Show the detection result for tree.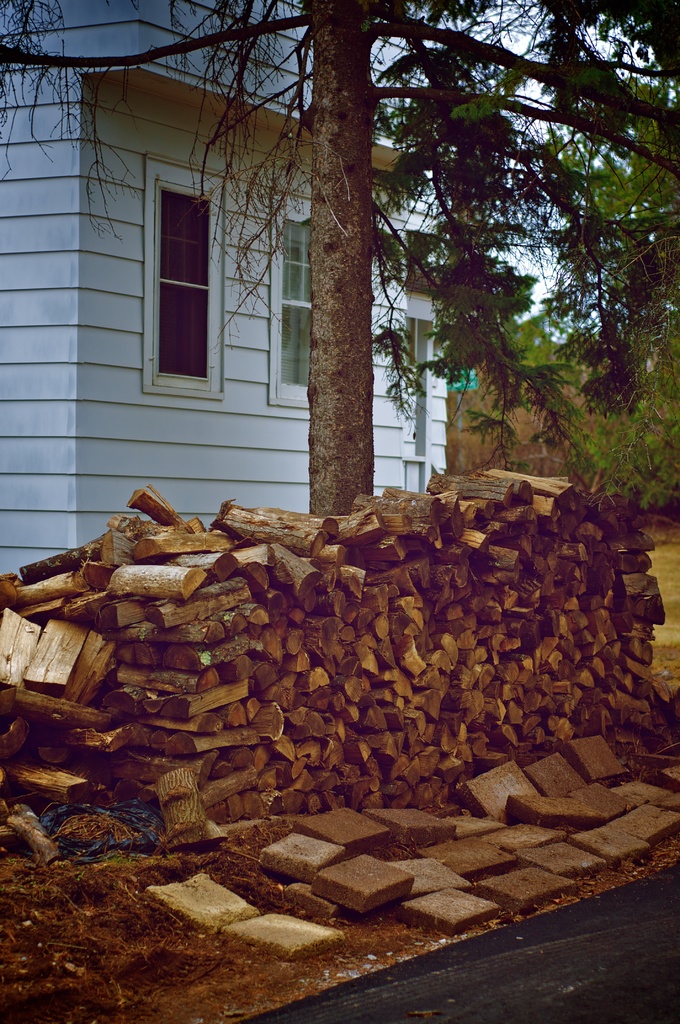
x1=2 y1=0 x2=679 y2=516.
